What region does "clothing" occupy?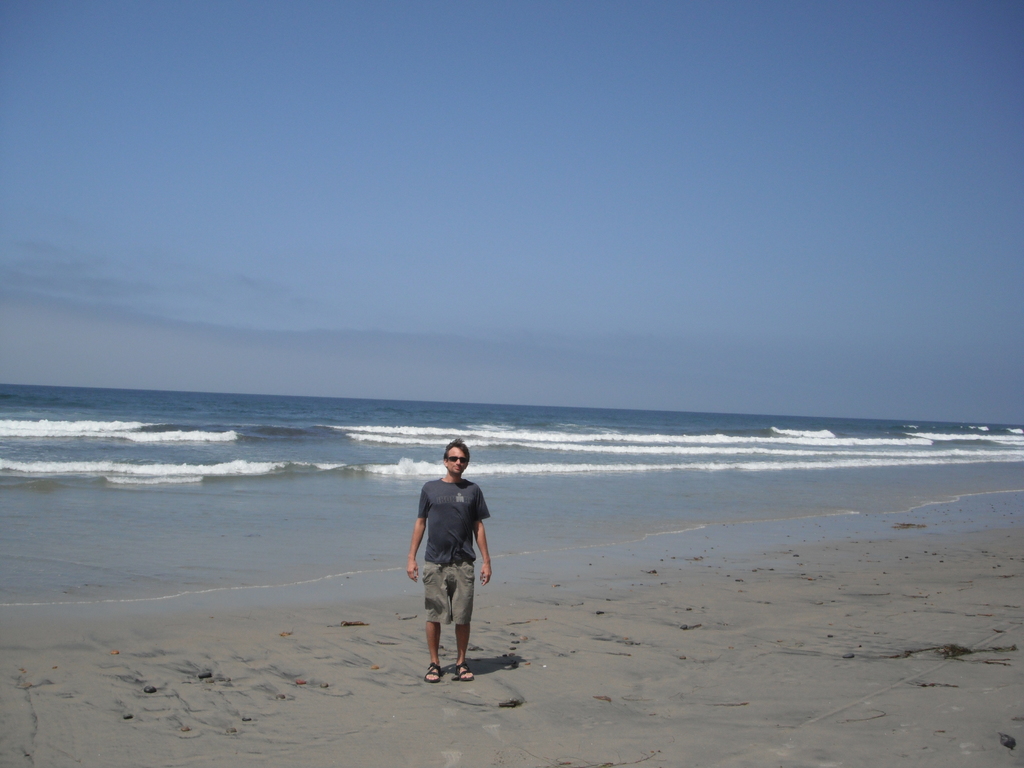
left=417, top=479, right=485, bottom=560.
